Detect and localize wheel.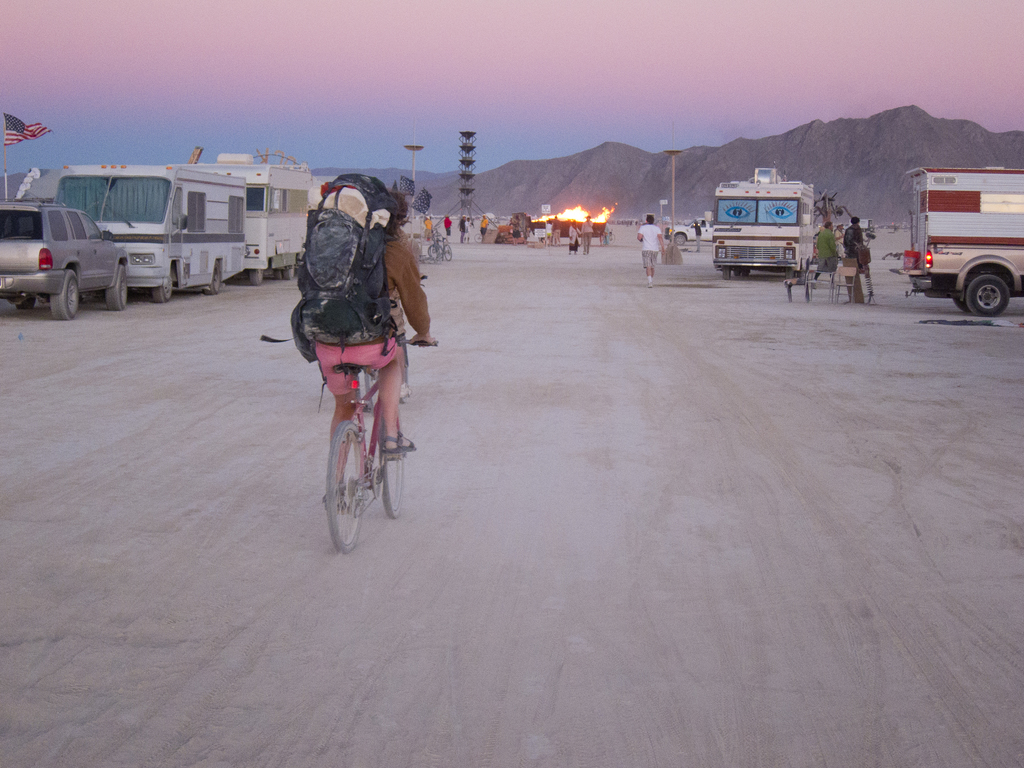
Localized at detection(315, 397, 385, 545).
